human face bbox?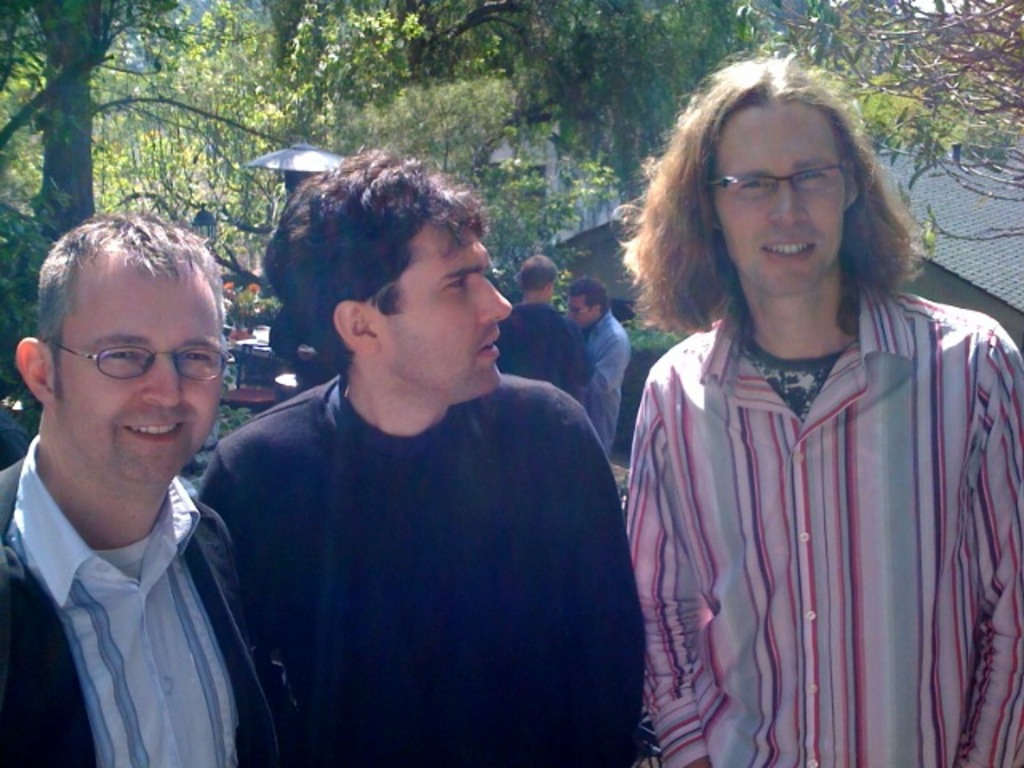
562:294:592:334
